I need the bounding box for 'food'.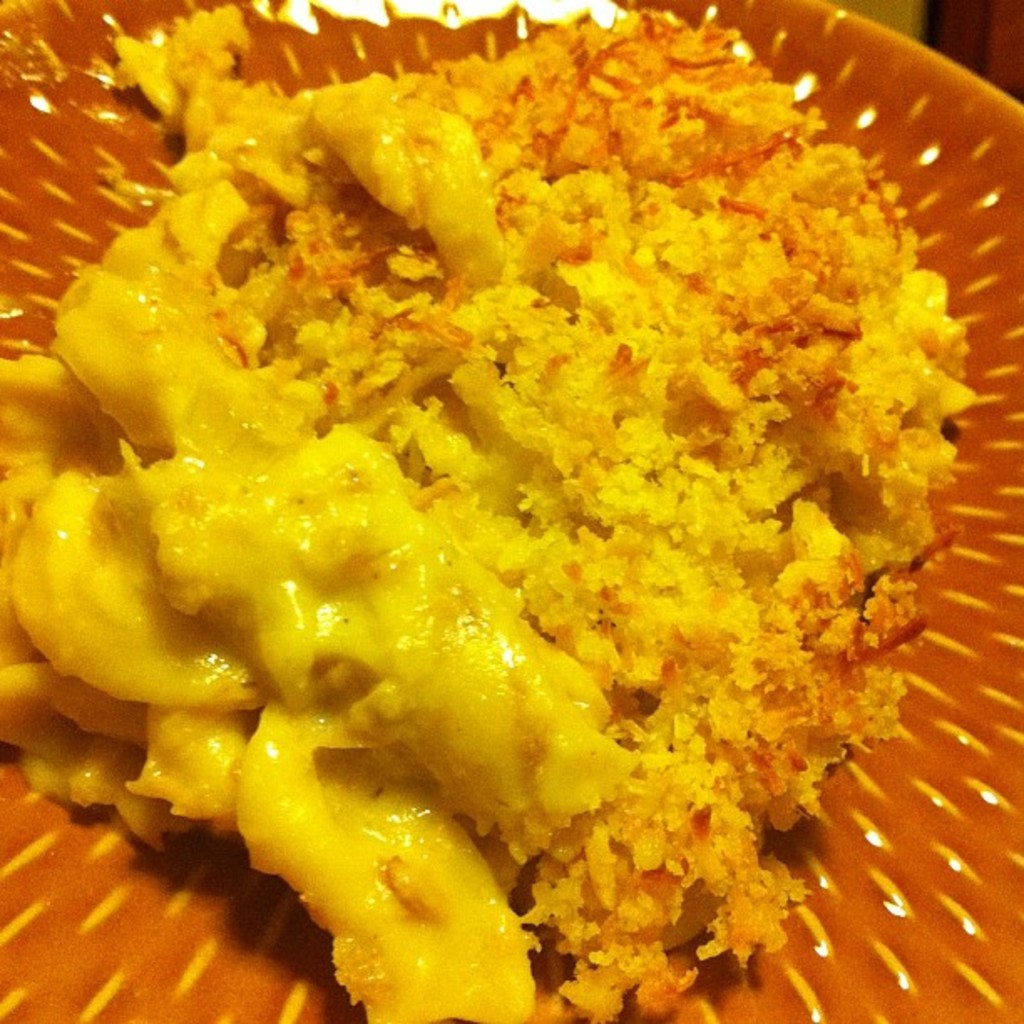
Here it is: select_region(0, 7, 975, 1022).
